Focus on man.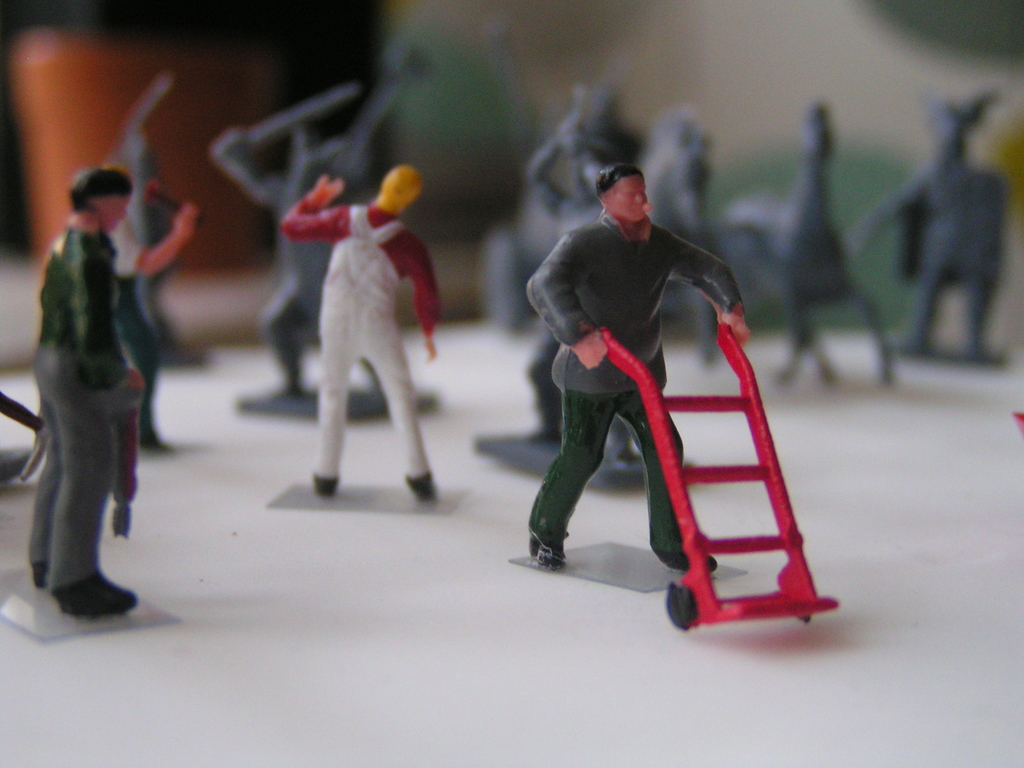
Focused at rect(24, 168, 149, 616).
